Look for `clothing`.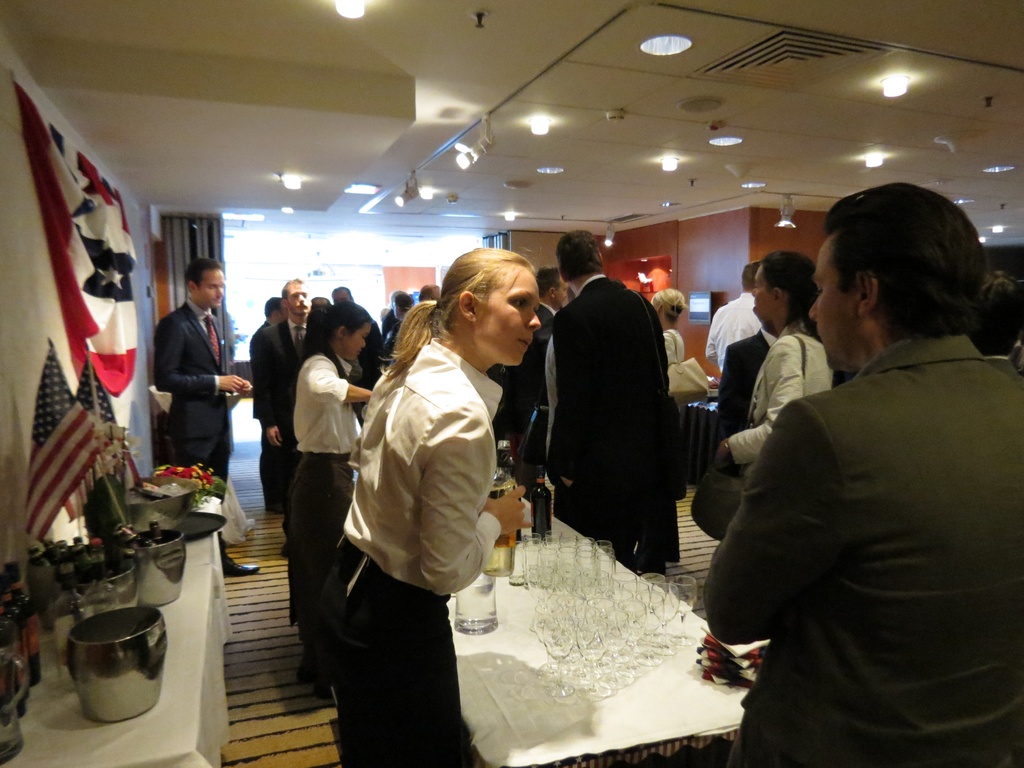
Found: detection(251, 308, 317, 511).
